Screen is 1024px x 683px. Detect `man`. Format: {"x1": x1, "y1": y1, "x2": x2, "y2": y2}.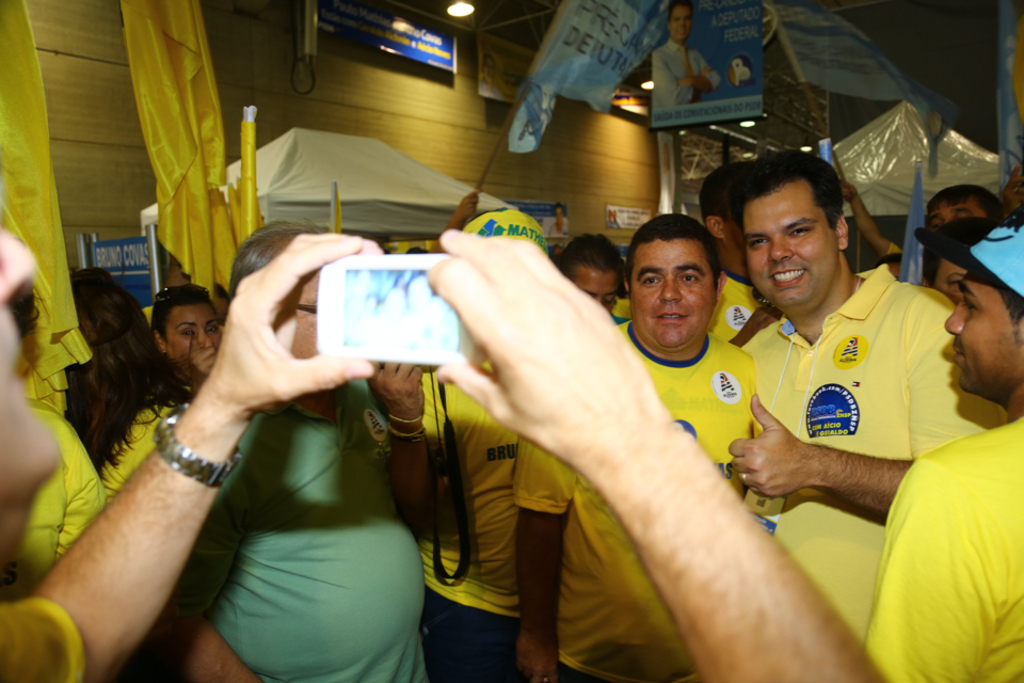
{"x1": 701, "y1": 161, "x2": 769, "y2": 338}.
